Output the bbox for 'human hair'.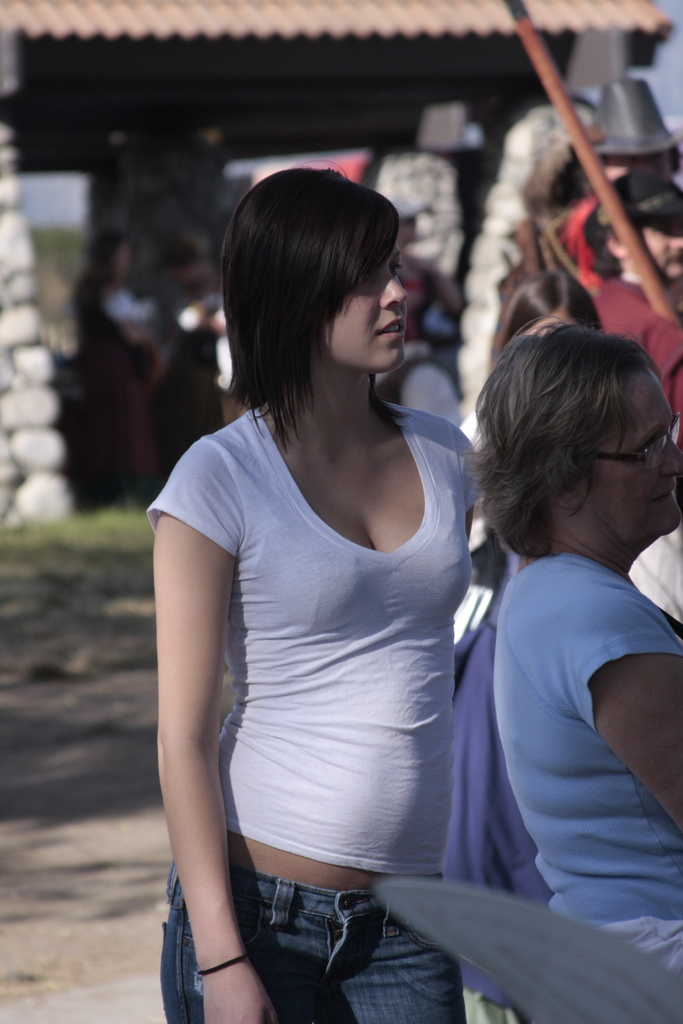
(213, 140, 431, 442).
